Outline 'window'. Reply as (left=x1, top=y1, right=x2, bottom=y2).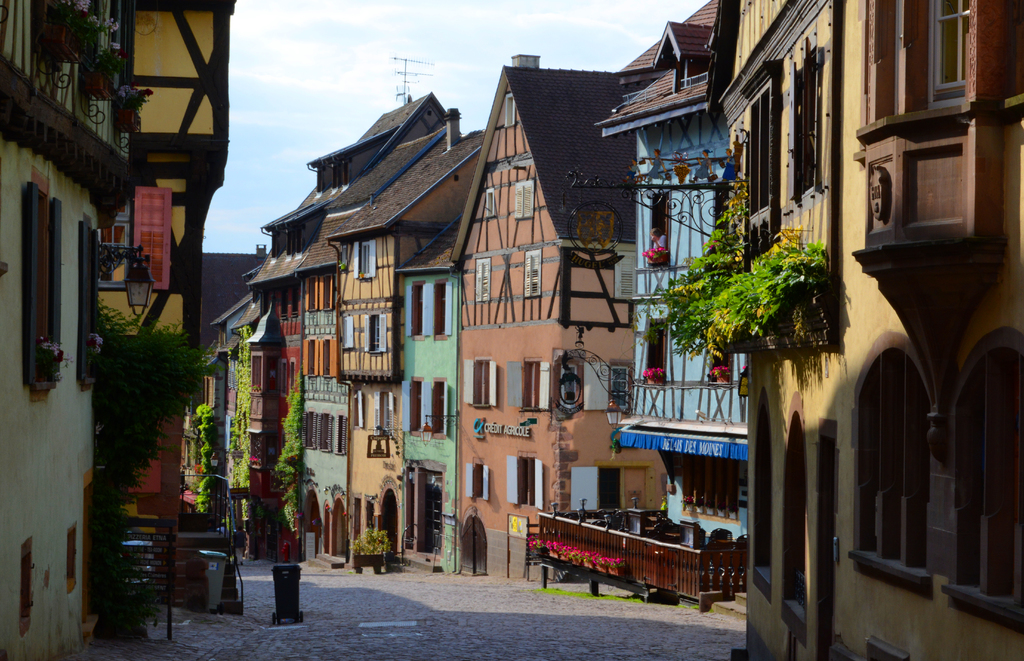
(left=923, top=0, right=972, bottom=106).
